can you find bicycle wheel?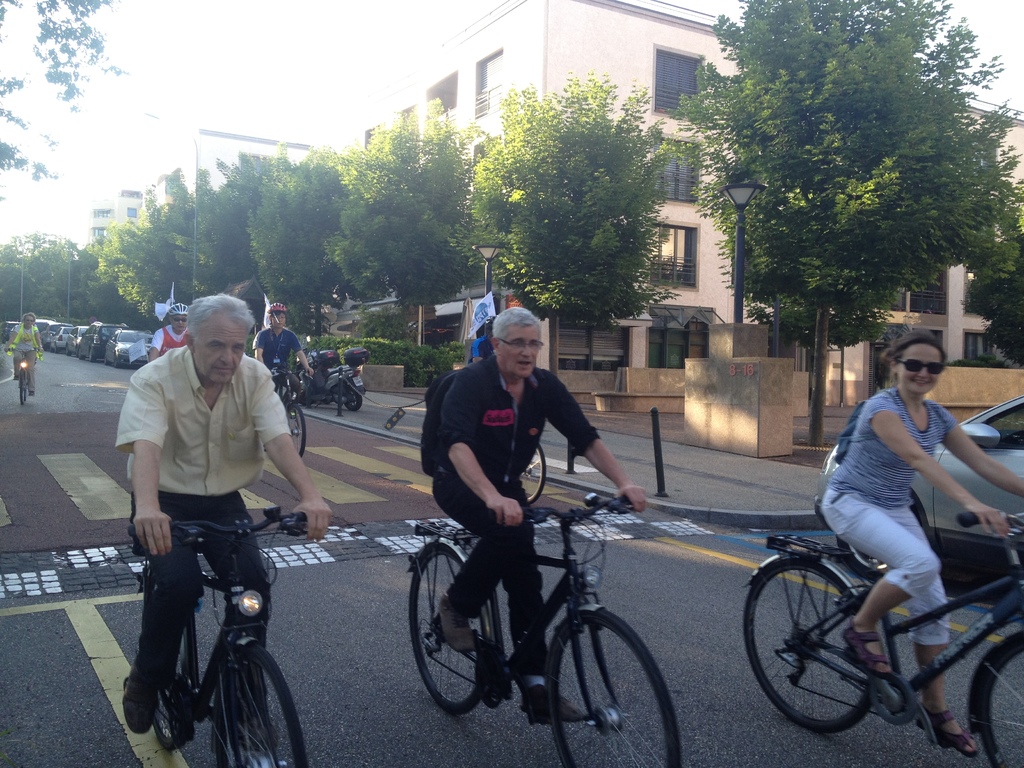
Yes, bounding box: <box>285,398,305,458</box>.
